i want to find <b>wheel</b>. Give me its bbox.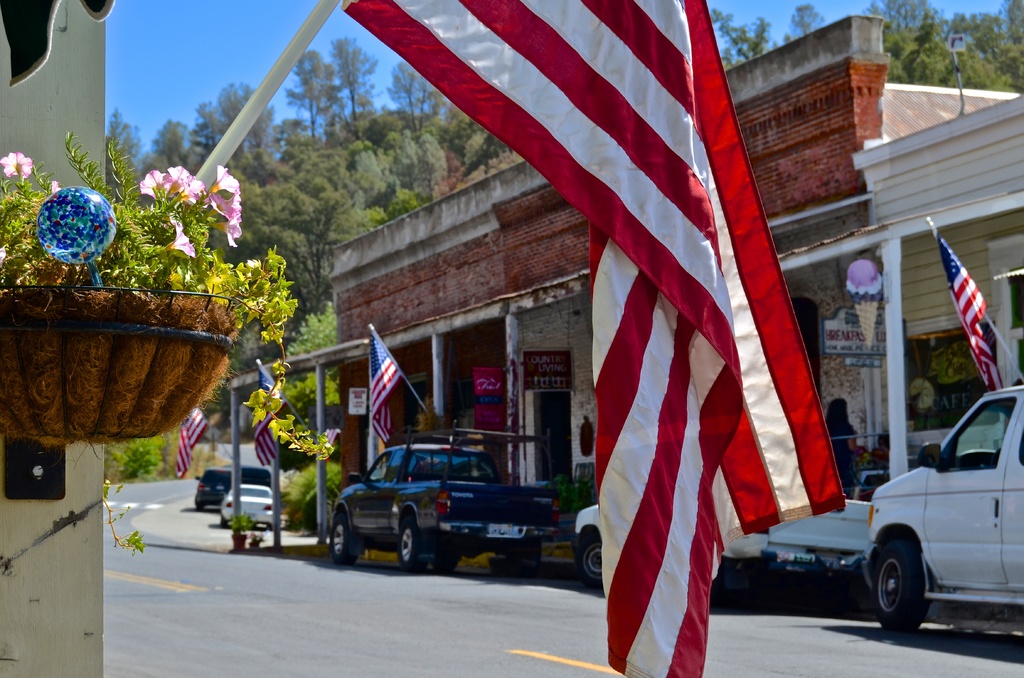
bbox(220, 515, 233, 529).
